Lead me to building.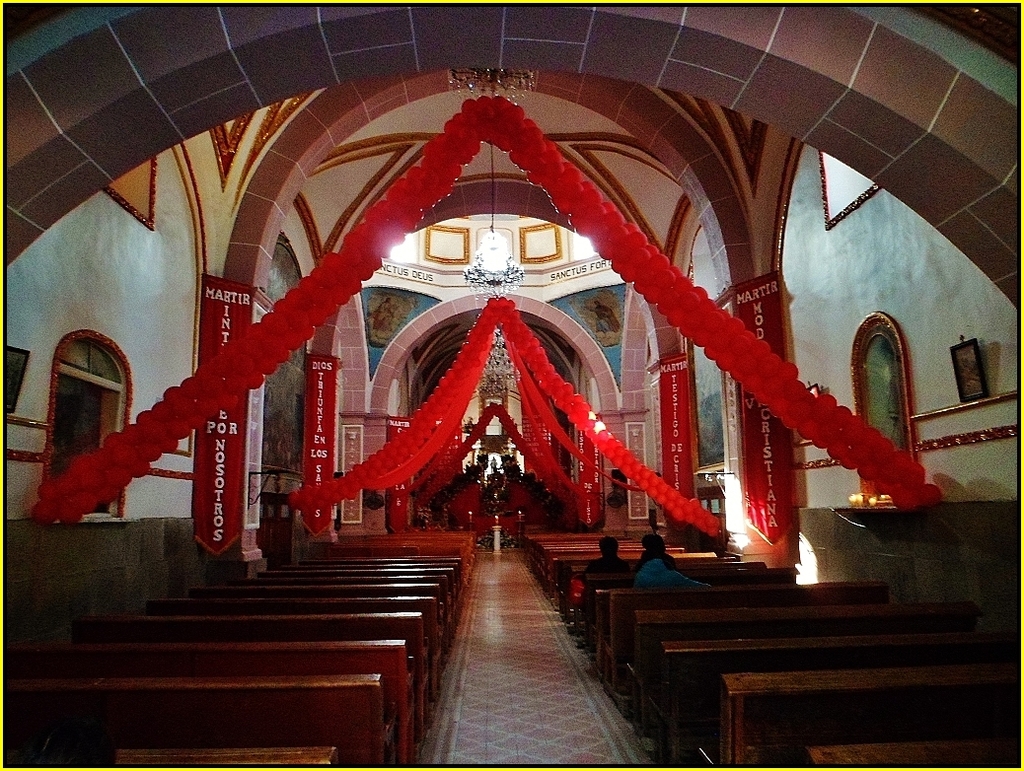
Lead to left=0, top=0, right=1023, bottom=770.
